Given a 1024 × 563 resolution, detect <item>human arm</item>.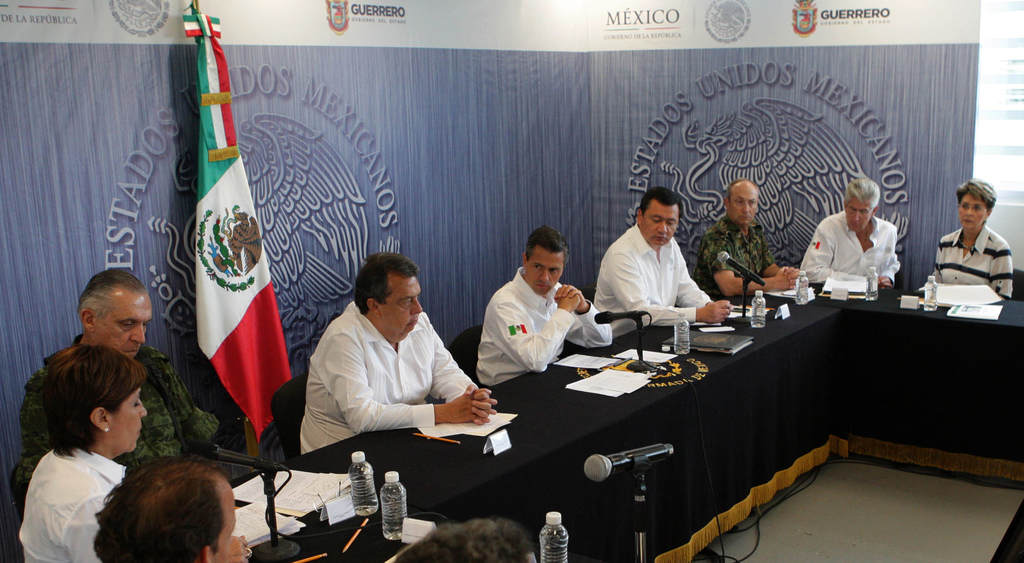
[left=607, top=249, right=735, bottom=330].
